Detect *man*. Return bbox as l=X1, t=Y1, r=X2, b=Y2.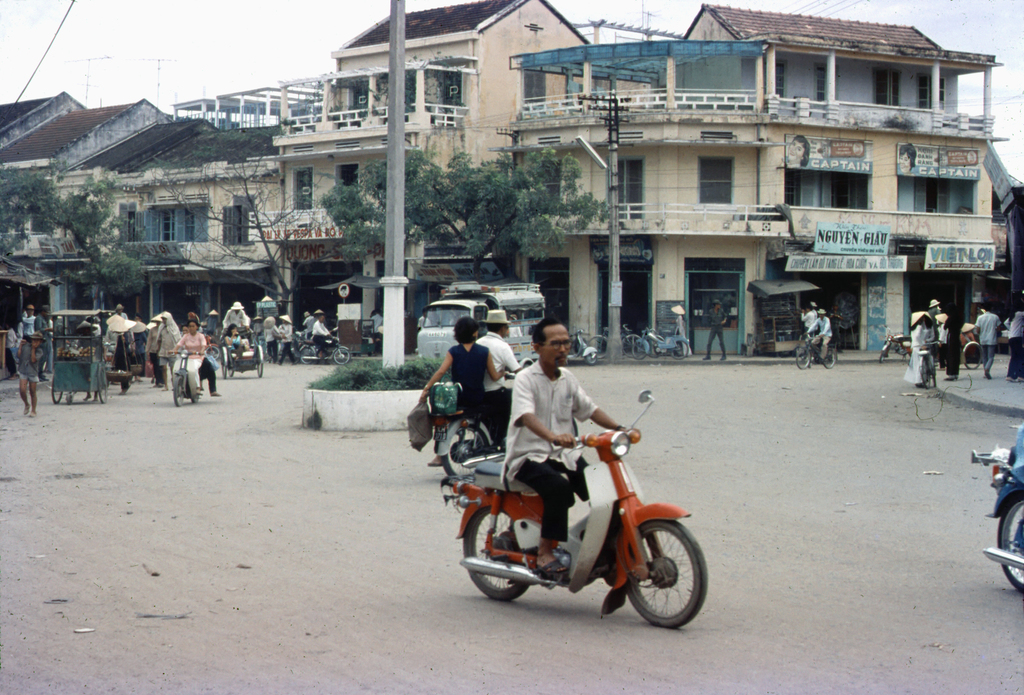
l=311, t=316, r=336, b=358.
